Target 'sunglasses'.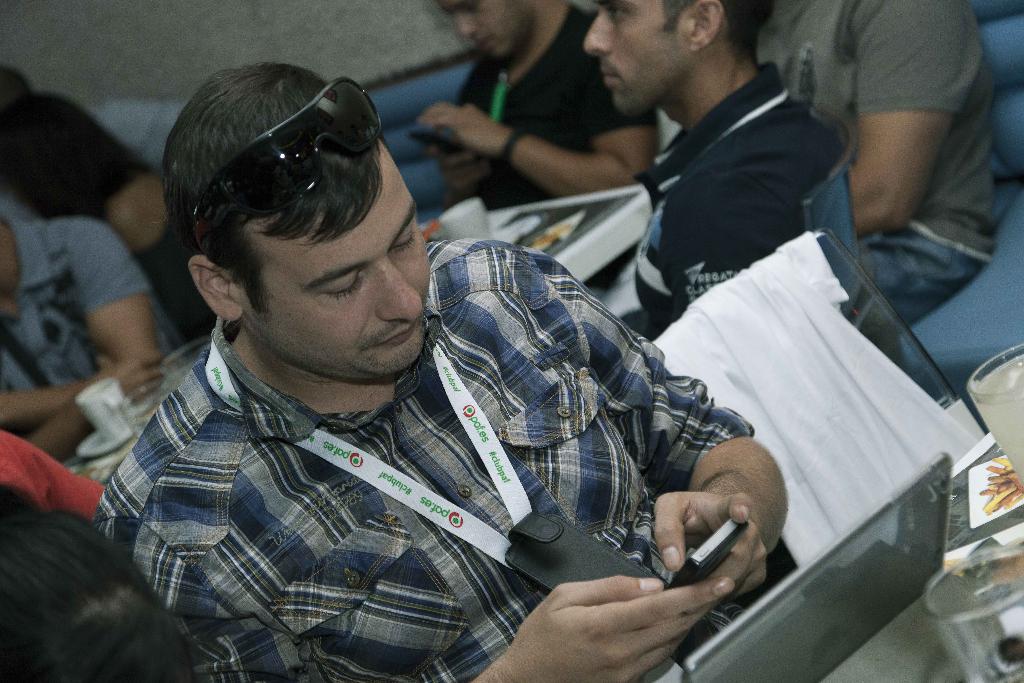
Target region: [191, 76, 381, 257].
